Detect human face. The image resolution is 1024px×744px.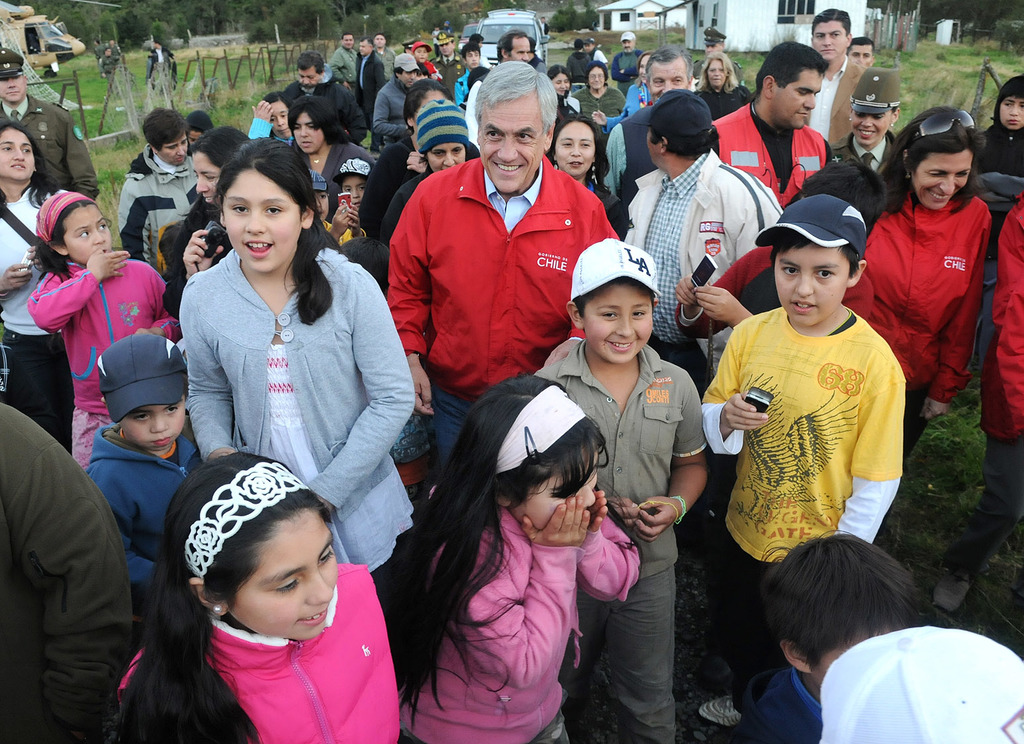
(left=512, top=38, right=528, bottom=60).
